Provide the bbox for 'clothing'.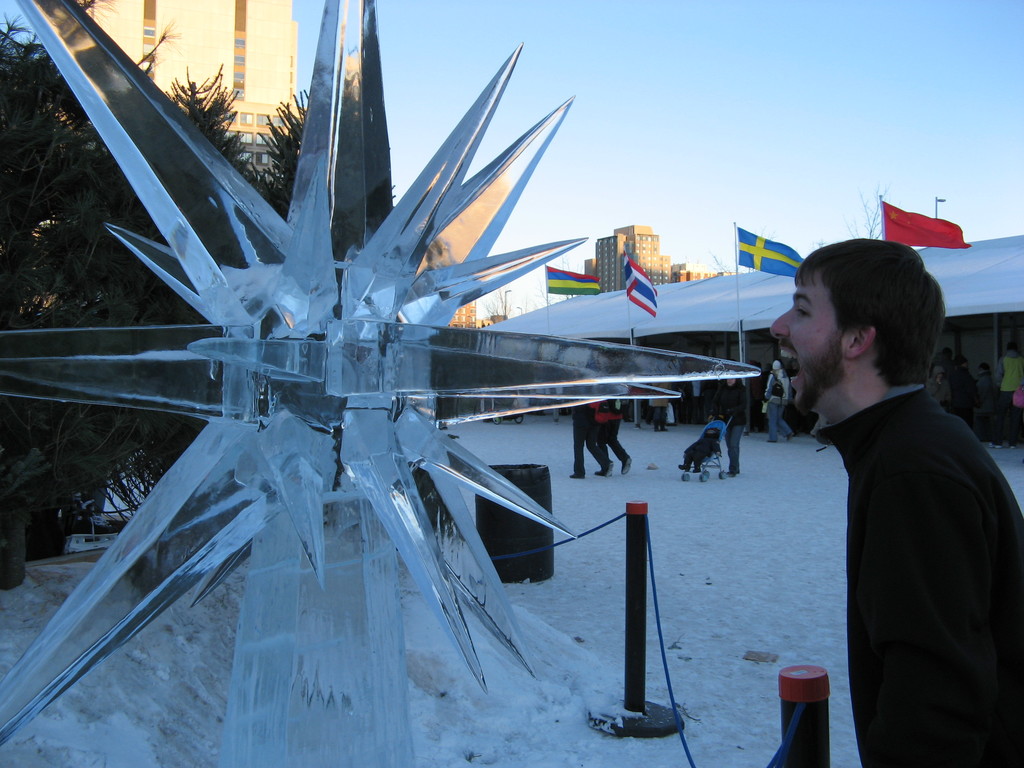
region(764, 362, 792, 438).
